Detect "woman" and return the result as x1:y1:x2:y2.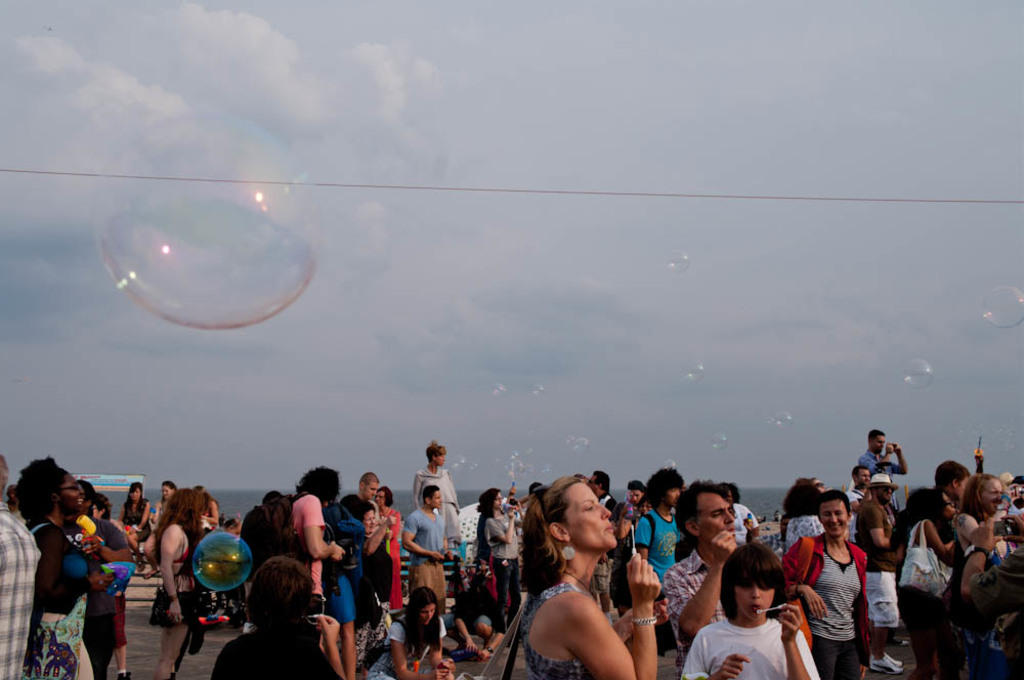
774:482:869:679.
